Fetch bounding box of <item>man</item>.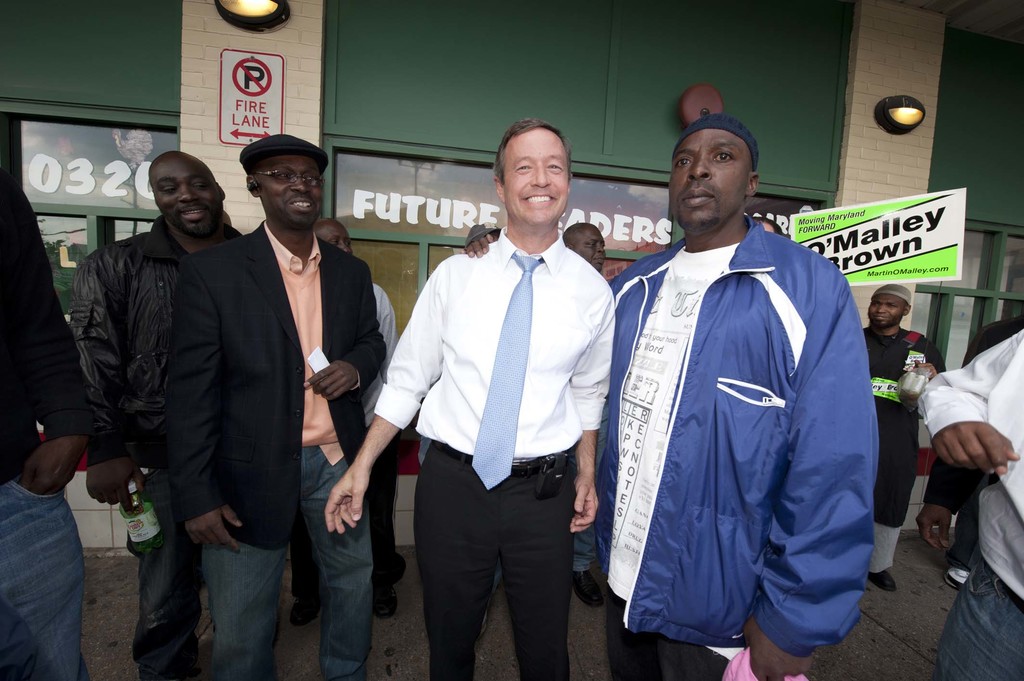
Bbox: locate(282, 217, 396, 618).
